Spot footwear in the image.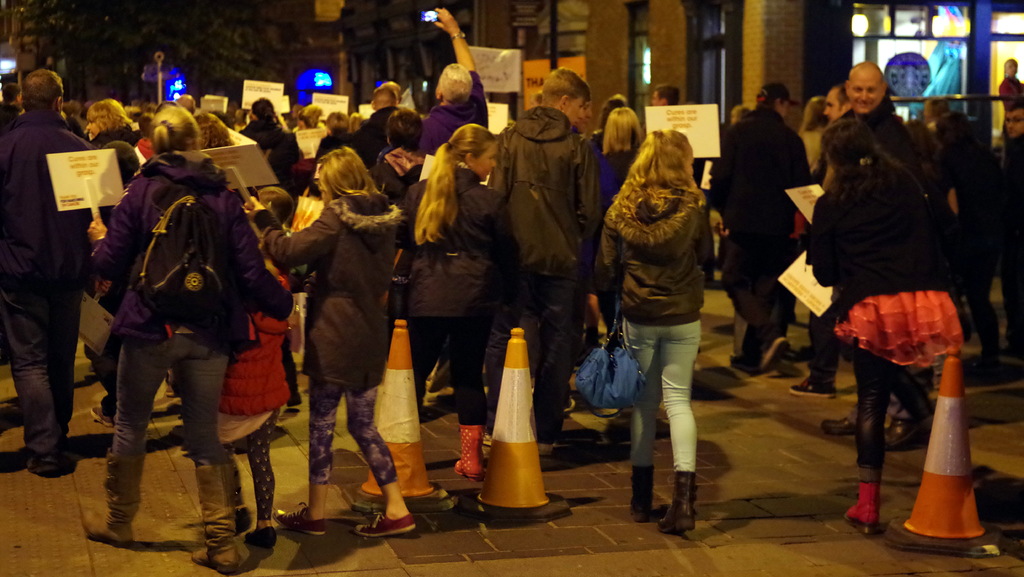
footwear found at 635,468,657,521.
